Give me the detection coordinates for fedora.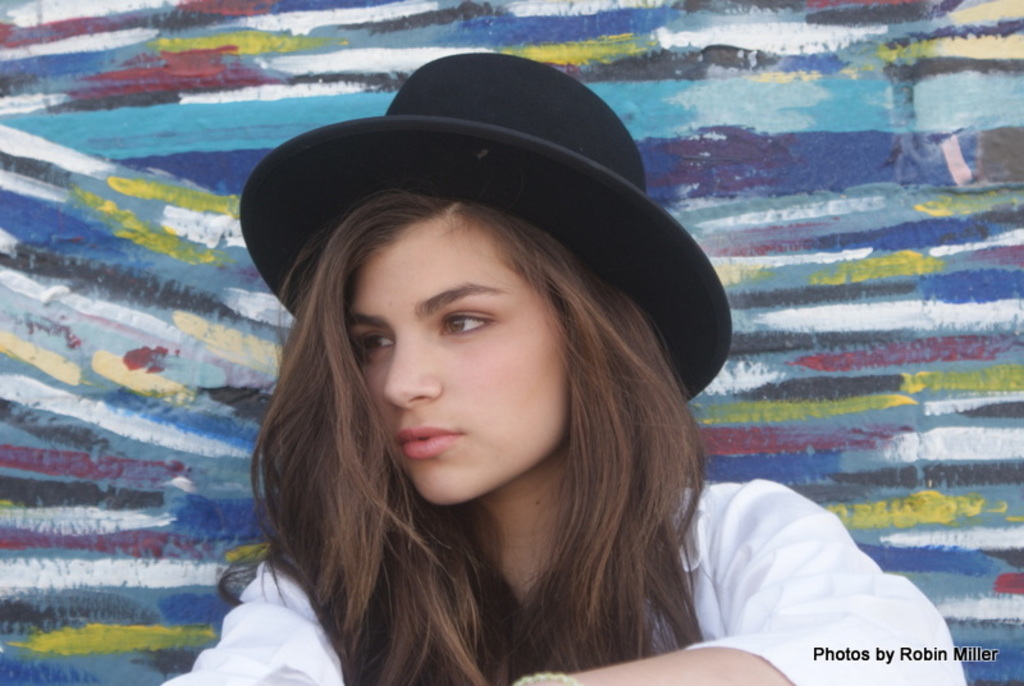
{"left": 233, "top": 52, "right": 739, "bottom": 399}.
